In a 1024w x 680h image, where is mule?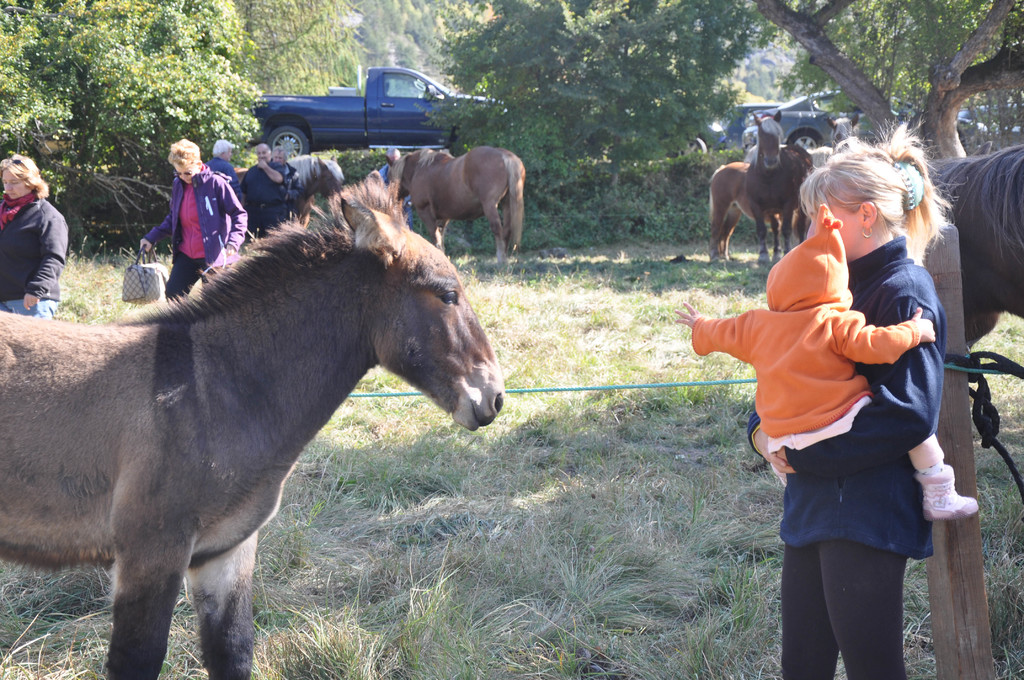
bbox=[3, 168, 500, 667].
